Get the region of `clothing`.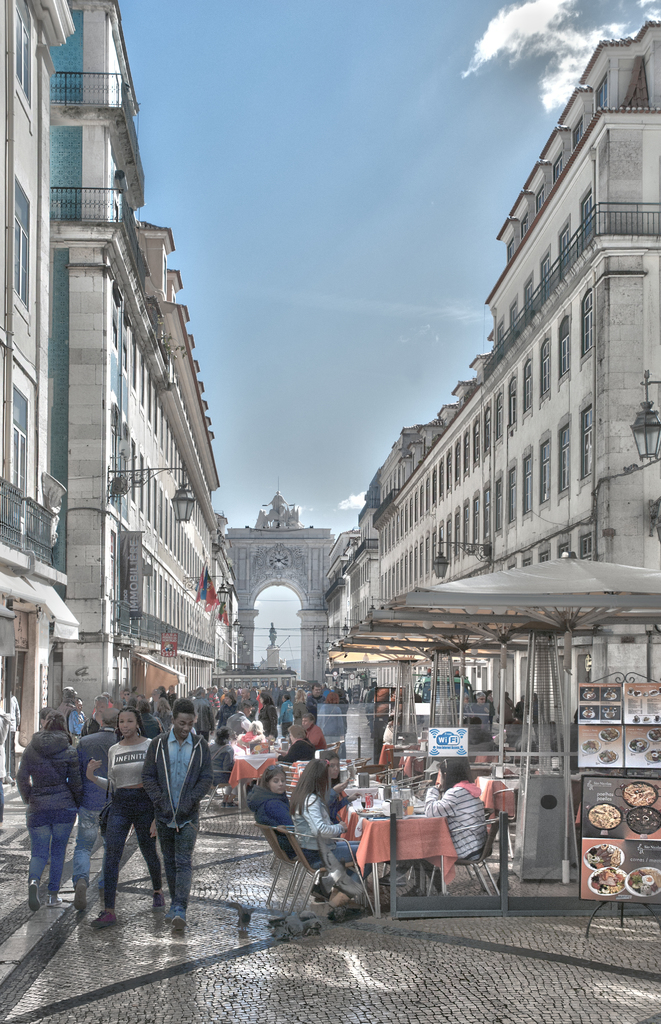
<box>152,705,174,735</box>.
